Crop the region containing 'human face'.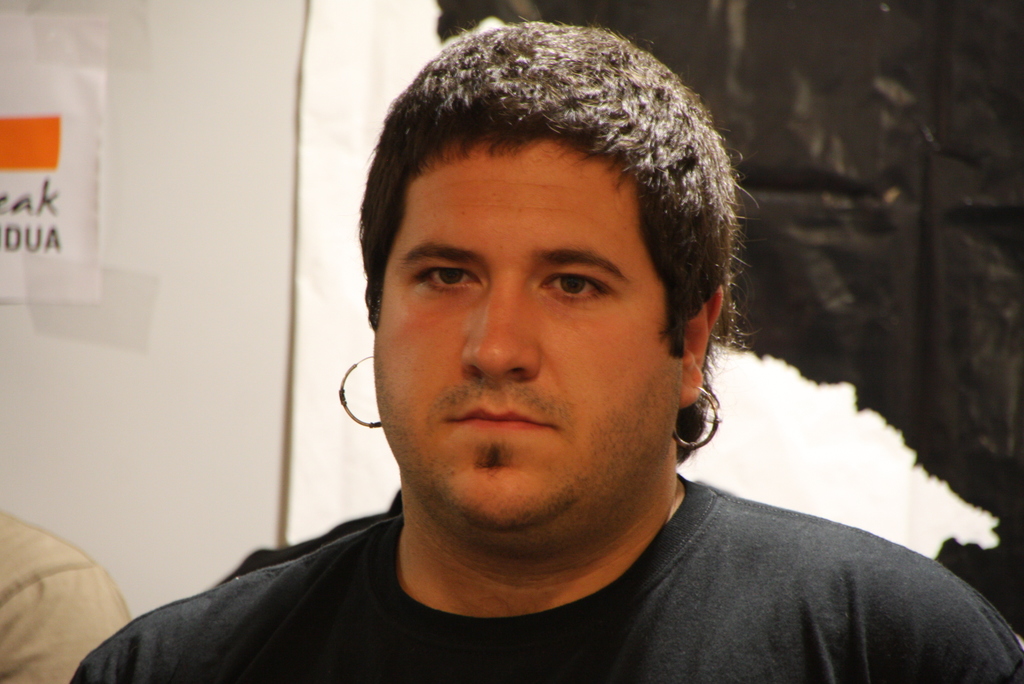
Crop region: rect(370, 136, 686, 555).
